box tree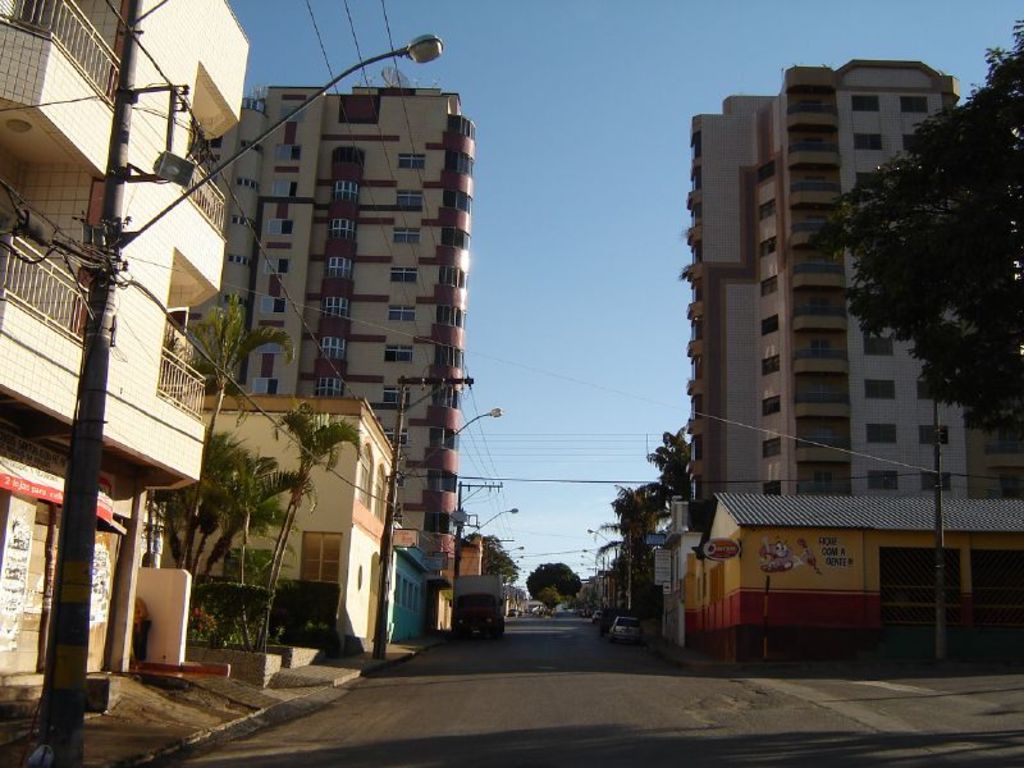
<box>845,76,1005,472</box>
